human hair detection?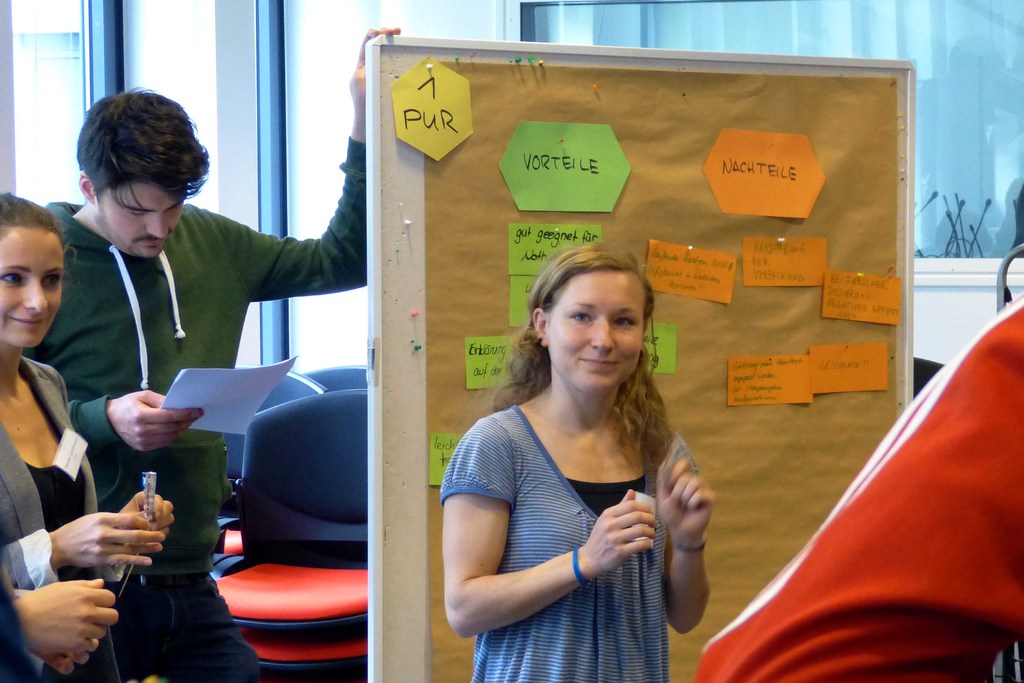
Rect(520, 255, 665, 445)
